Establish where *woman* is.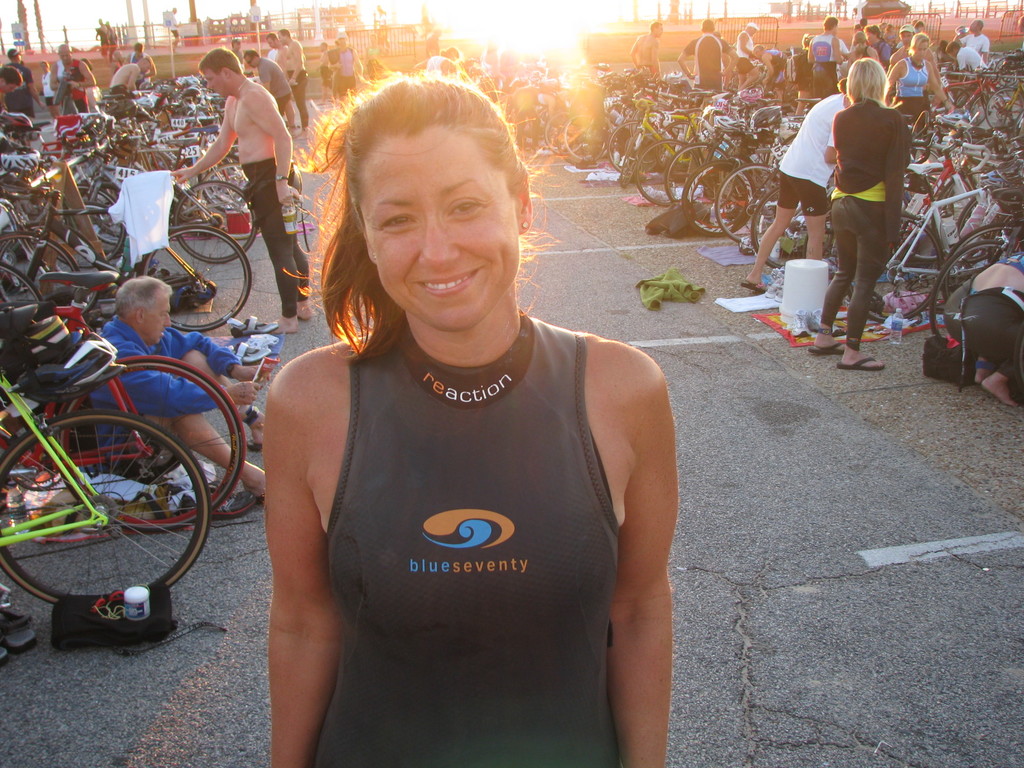
Established at box=[810, 56, 906, 371].
